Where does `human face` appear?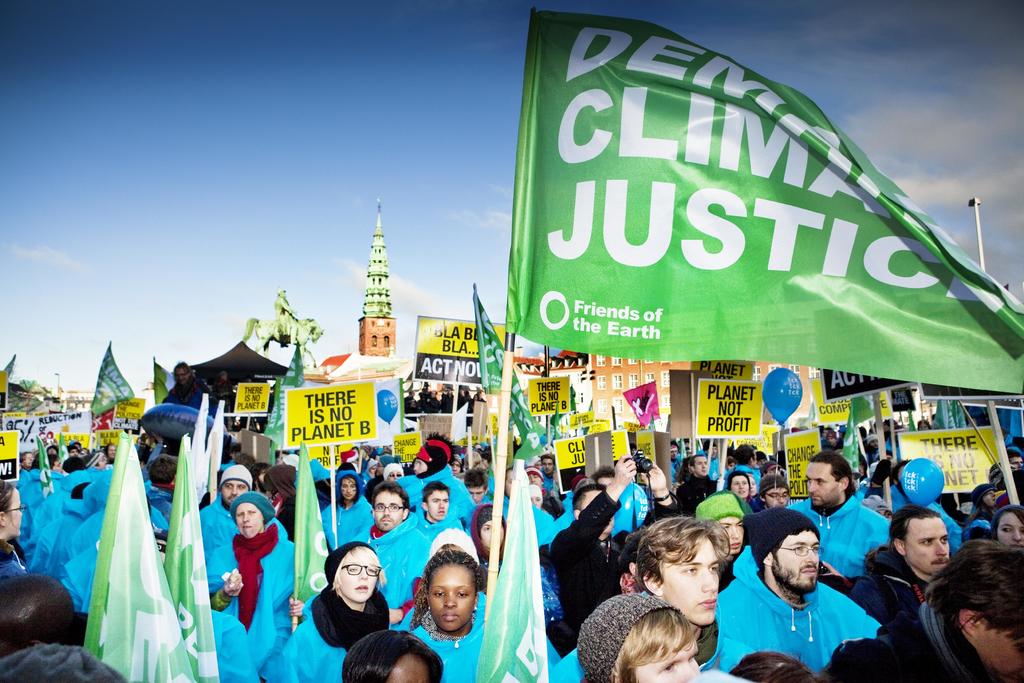
Appears at rect(901, 516, 947, 570).
